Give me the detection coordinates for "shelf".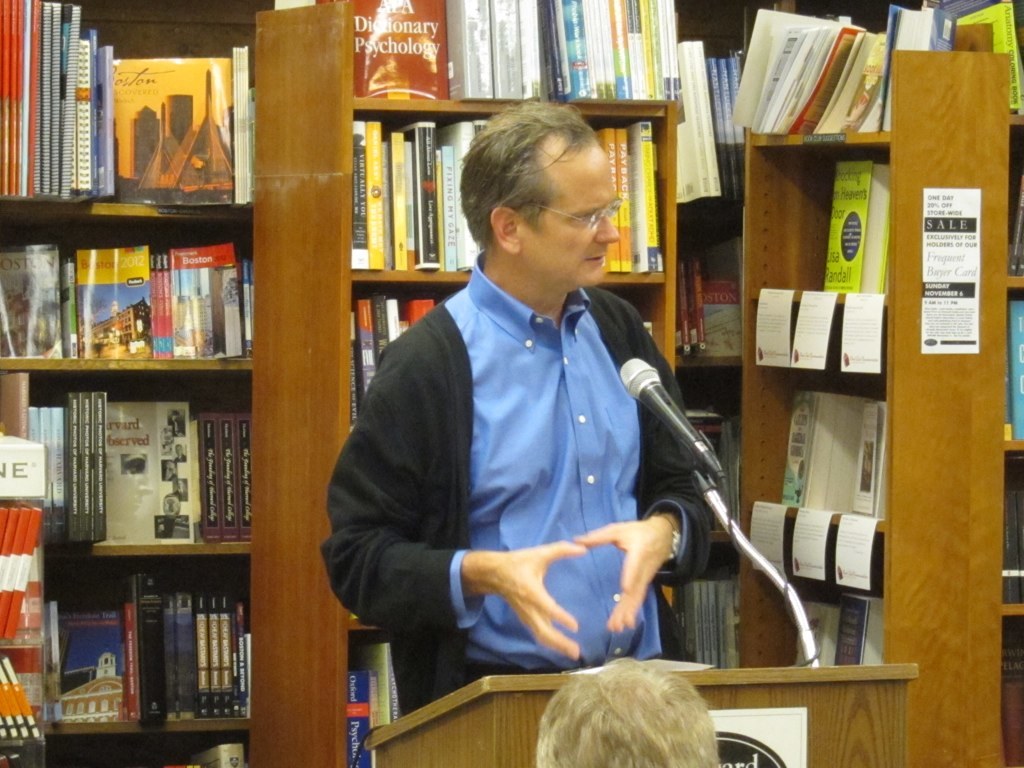
l=344, t=275, r=676, b=438.
